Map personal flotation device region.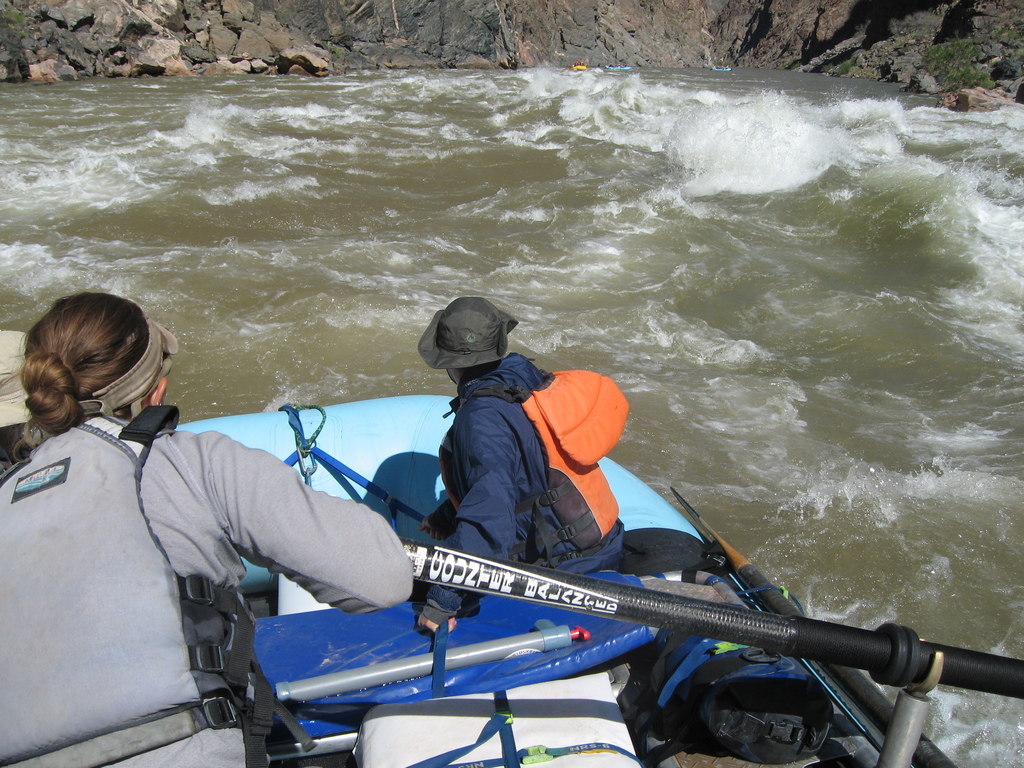
Mapped to left=0, top=419, right=274, bottom=767.
